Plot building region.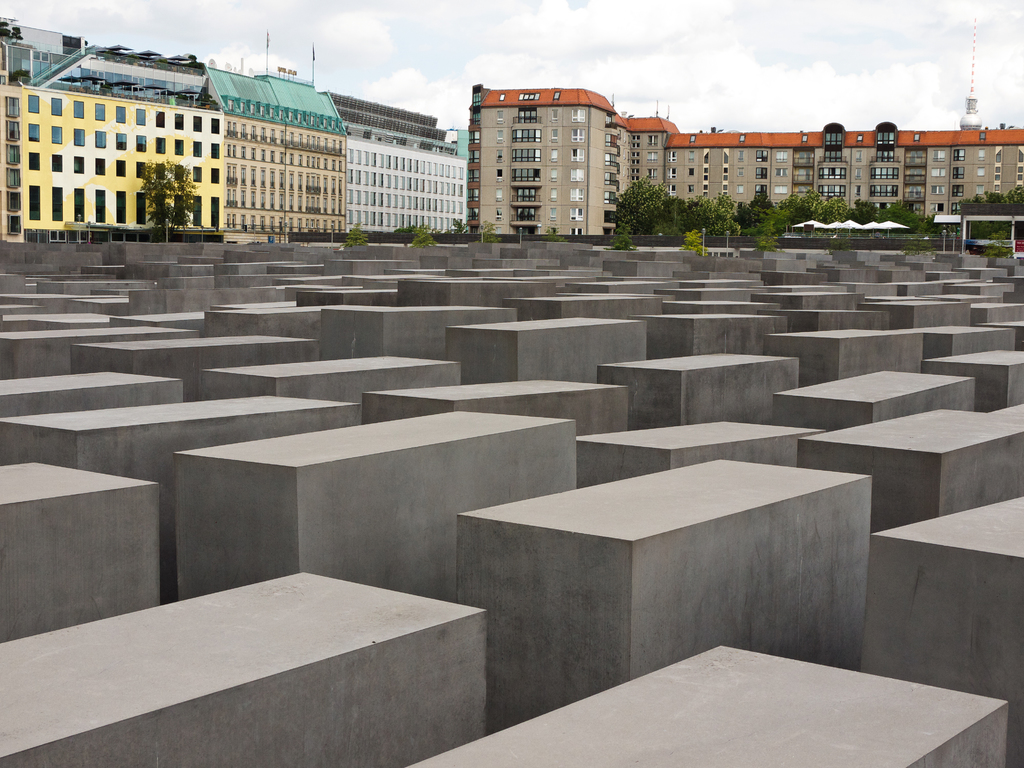
Plotted at (left=205, top=65, right=348, bottom=241).
